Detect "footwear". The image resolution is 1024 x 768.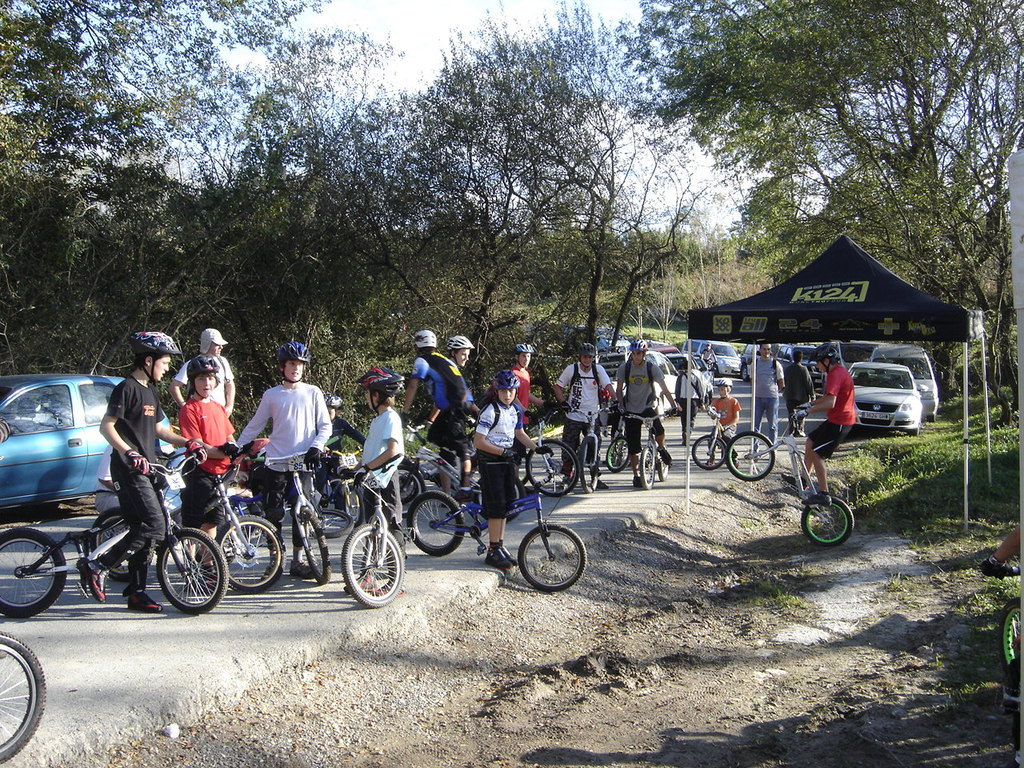
rect(801, 489, 834, 506).
